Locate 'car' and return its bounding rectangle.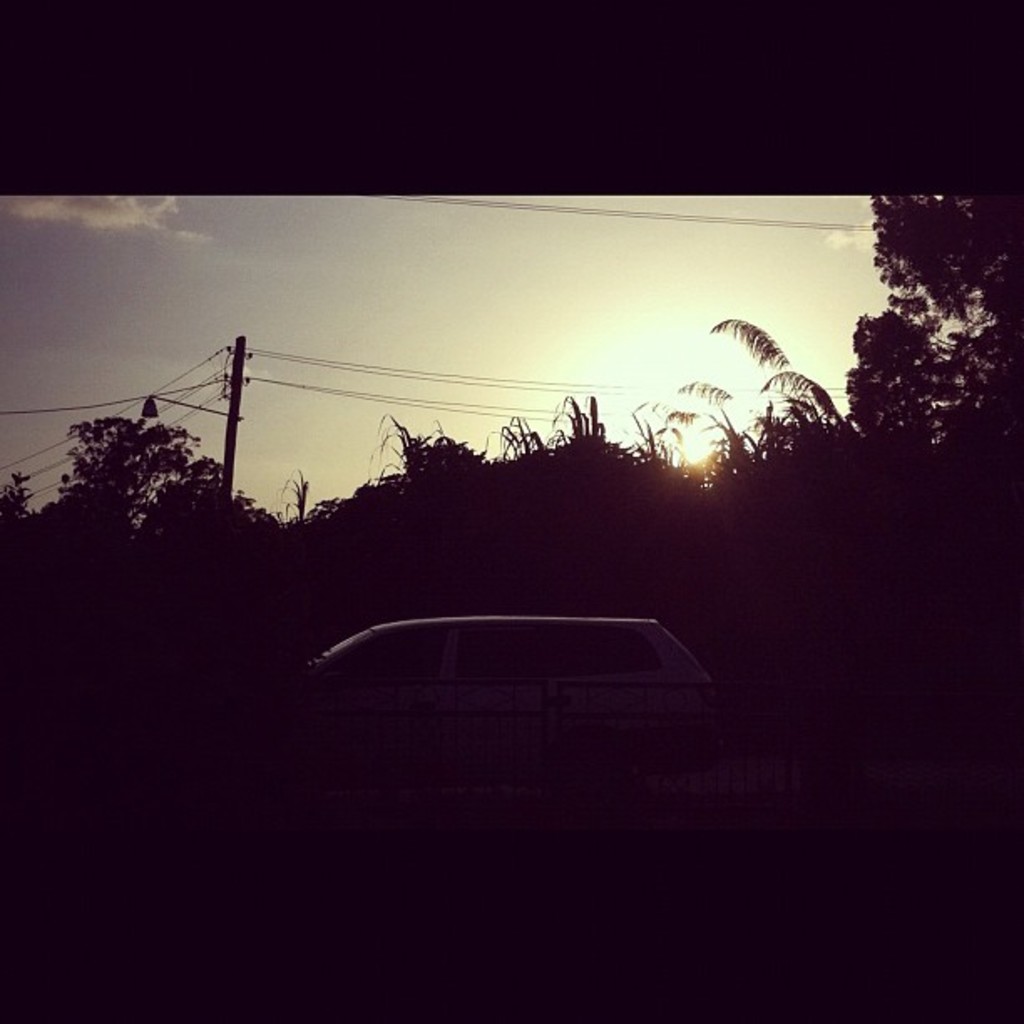
268/599/714/736.
